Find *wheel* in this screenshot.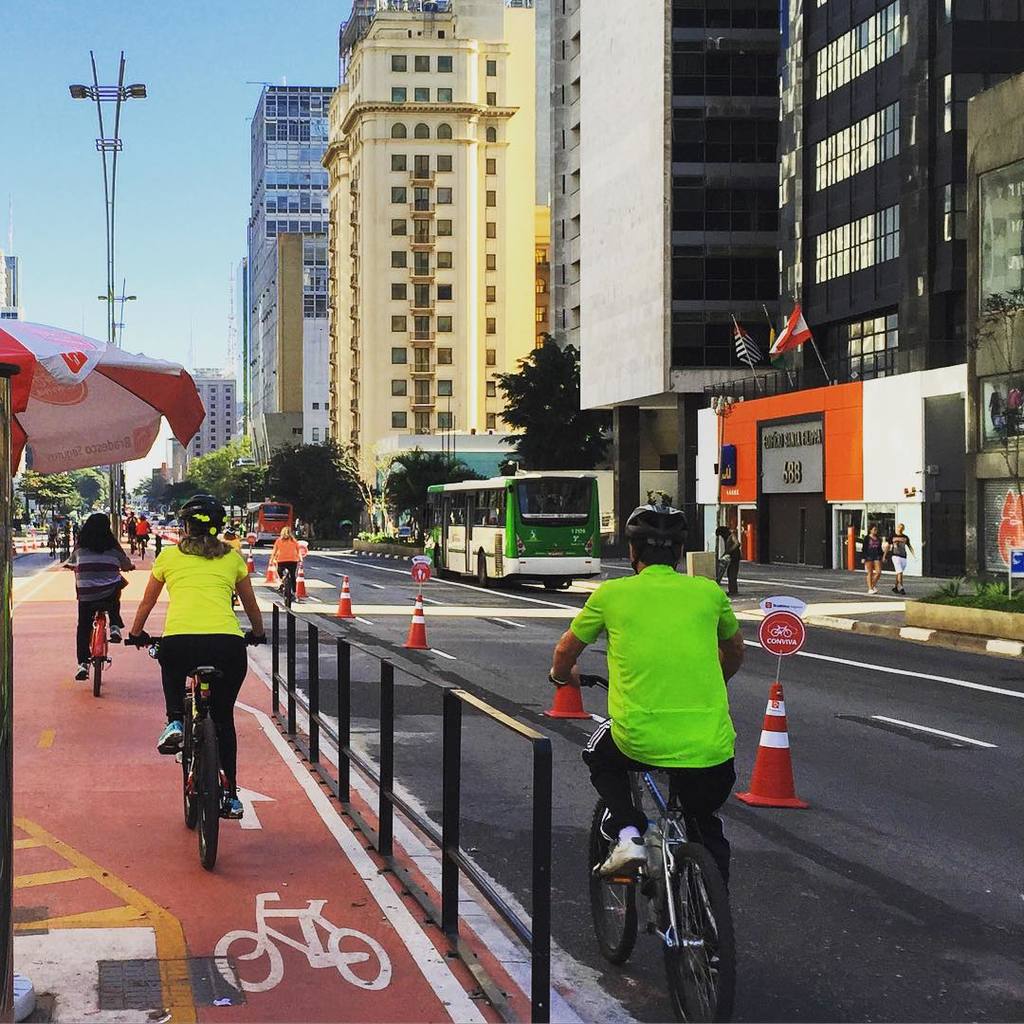
The bounding box for *wheel* is bbox=(588, 796, 645, 966).
